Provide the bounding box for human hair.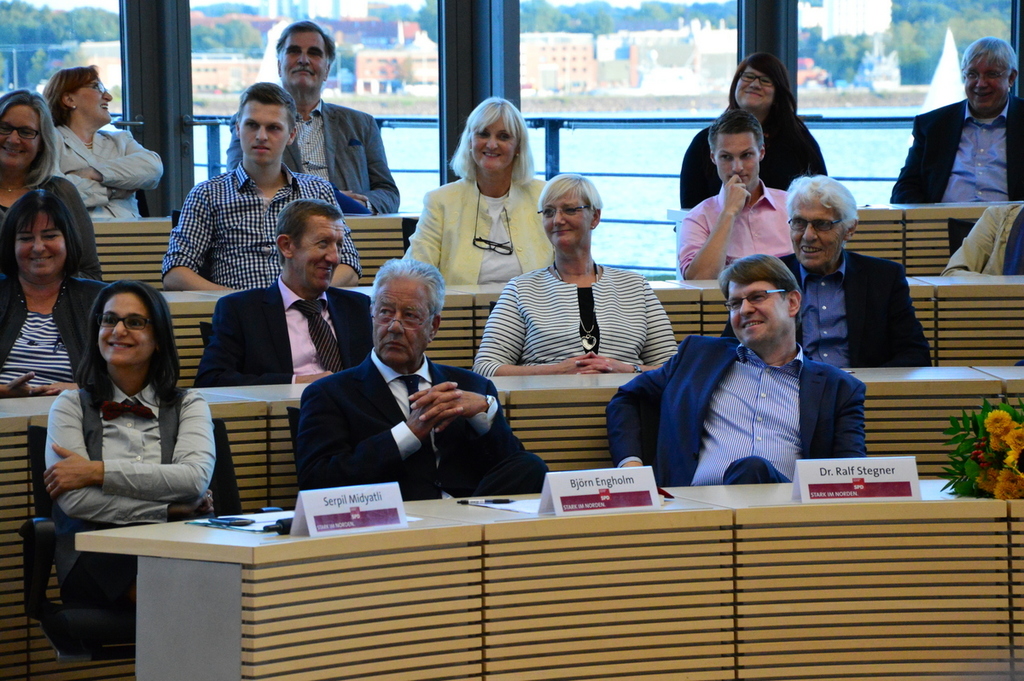
(x1=41, y1=63, x2=99, y2=129).
